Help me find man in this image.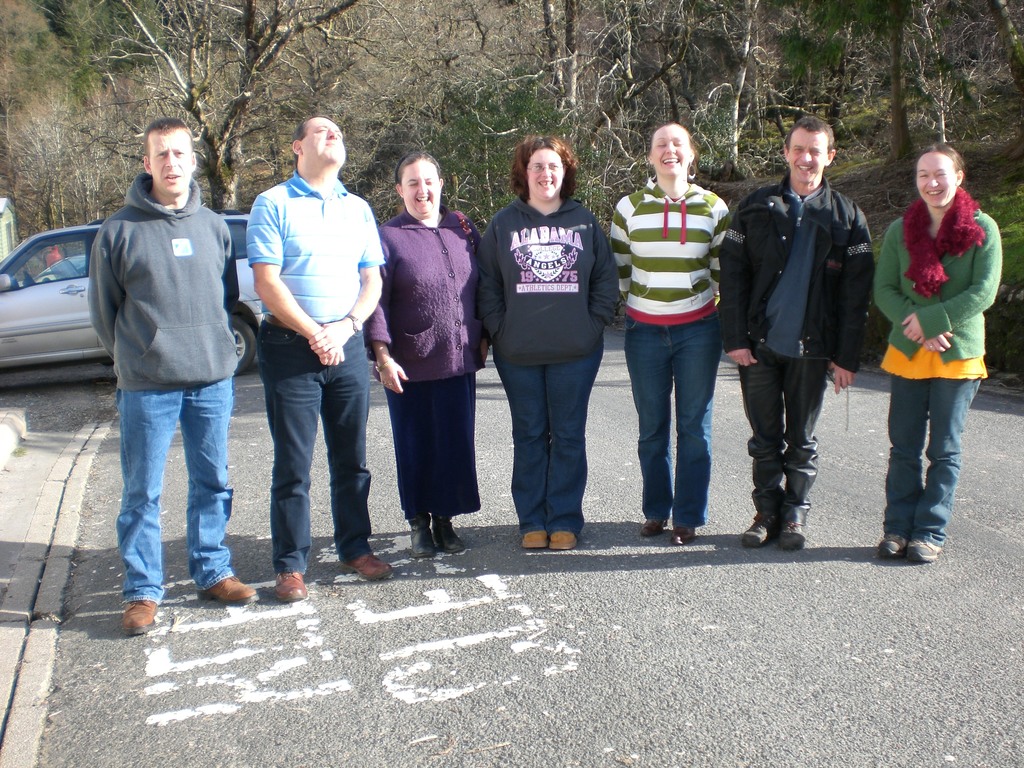
Found it: bbox(718, 114, 876, 549).
